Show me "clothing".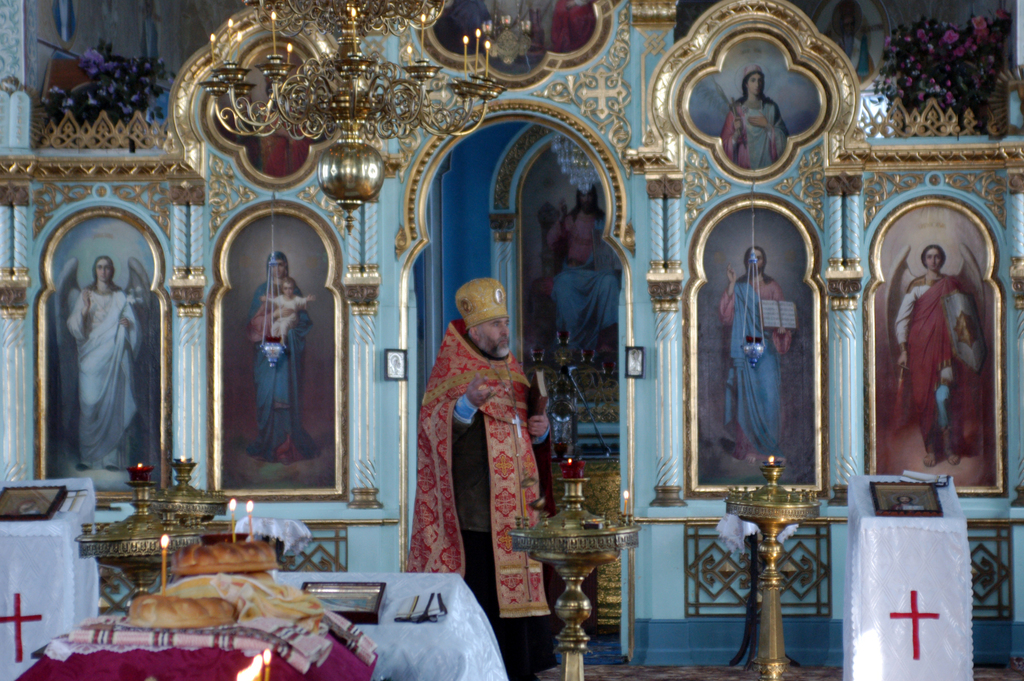
"clothing" is here: bbox=(128, 578, 326, 621).
